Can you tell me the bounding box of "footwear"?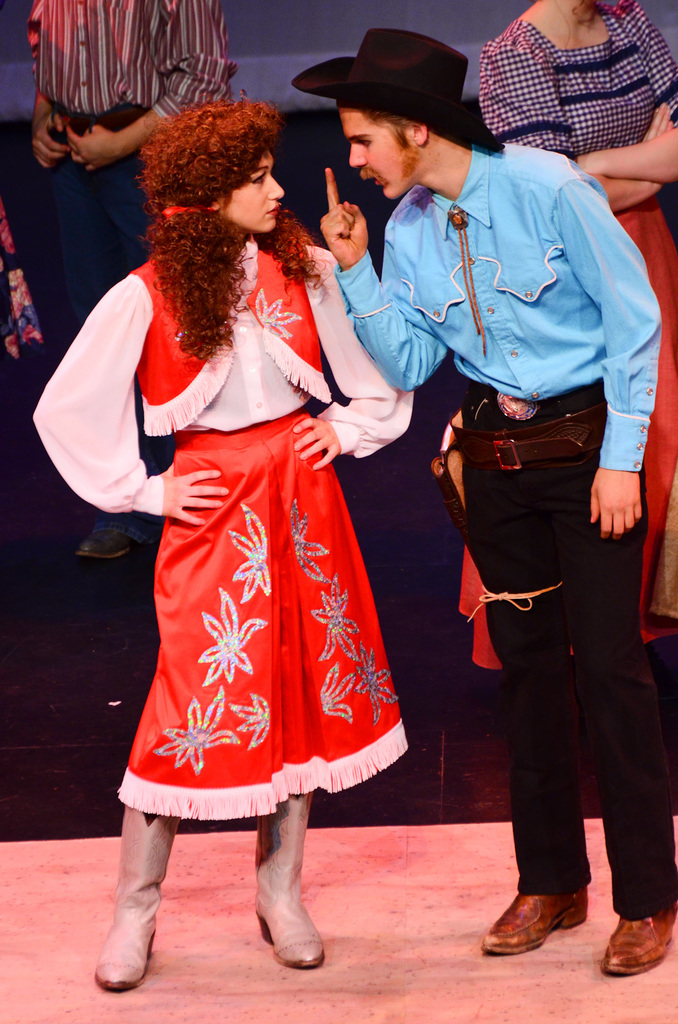
pyautogui.locateOnScreen(478, 883, 592, 956).
